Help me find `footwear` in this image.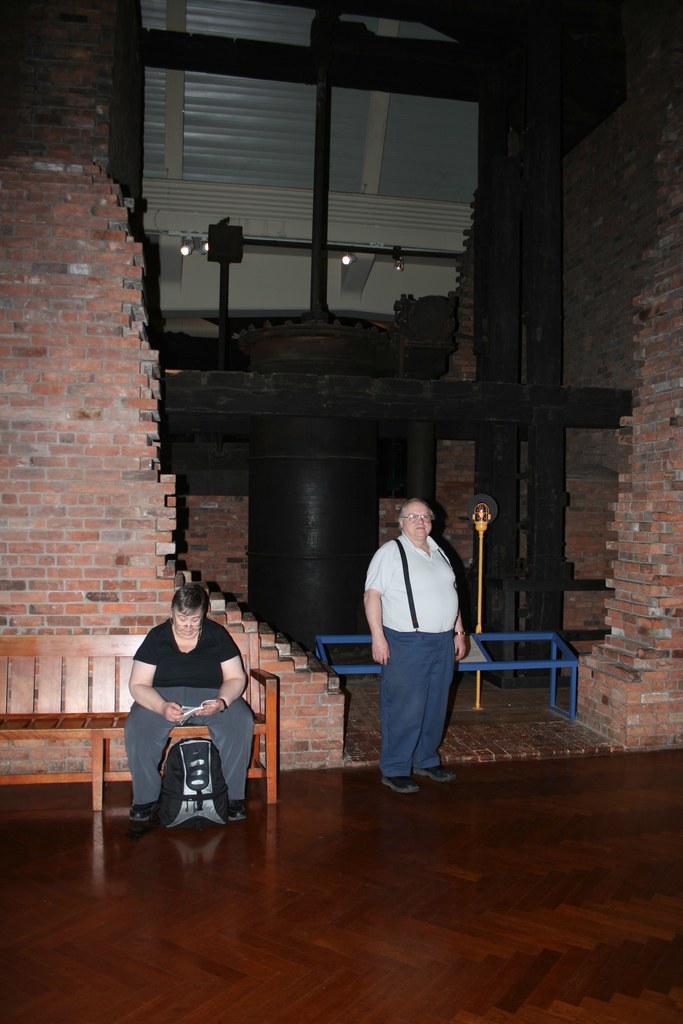
Found it: pyautogui.locateOnScreen(422, 765, 457, 785).
